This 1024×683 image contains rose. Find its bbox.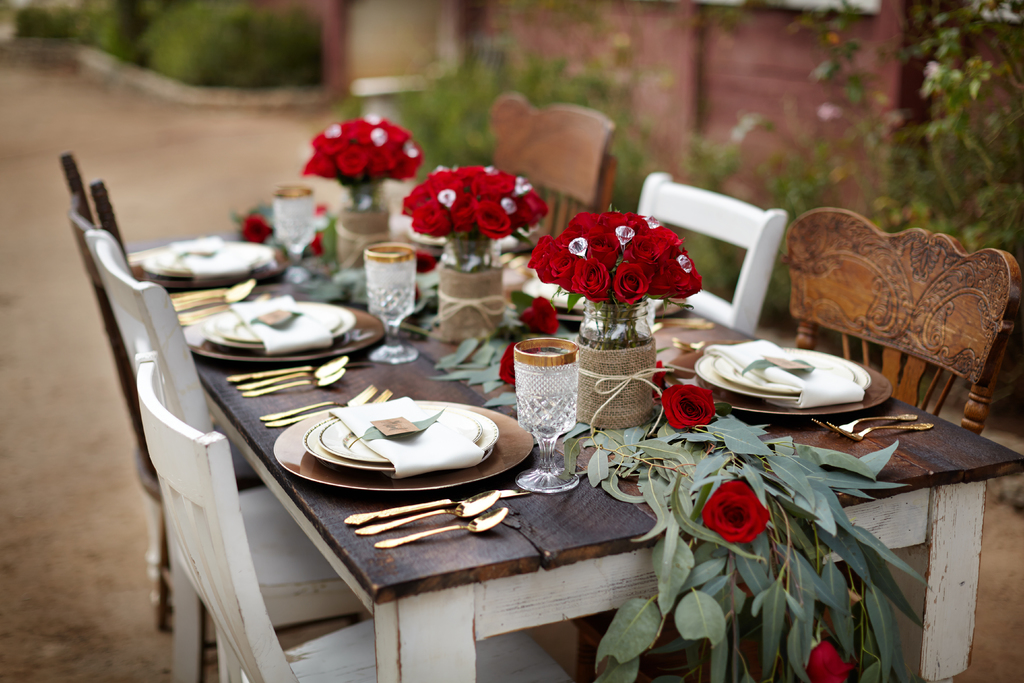
(left=806, top=643, right=854, bottom=682).
